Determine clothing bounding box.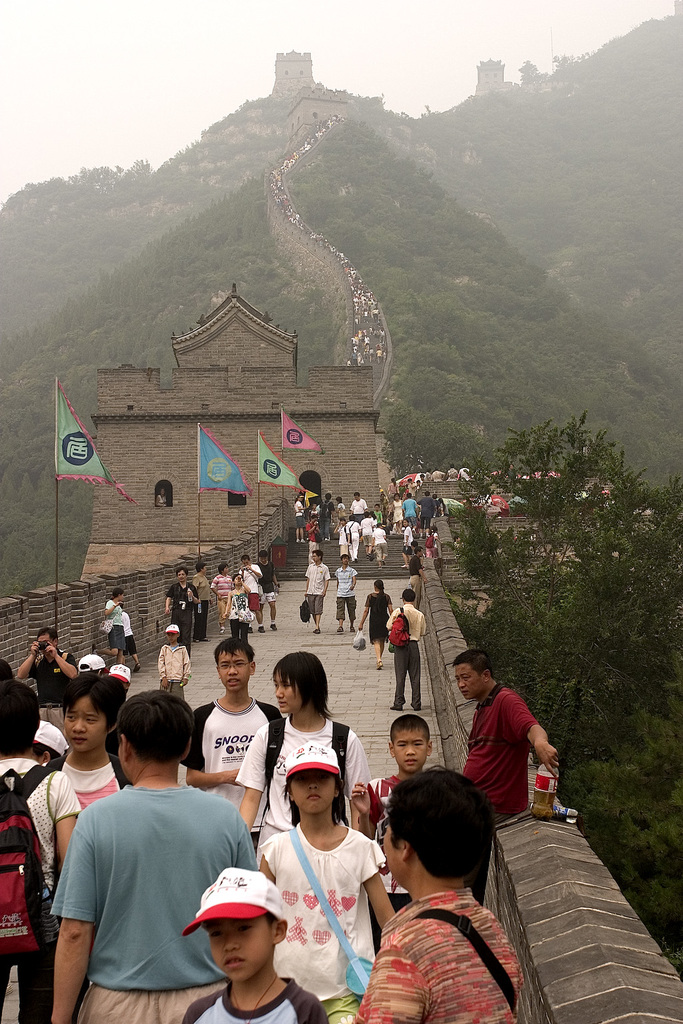
Determined: <box>204,697,274,799</box>.
